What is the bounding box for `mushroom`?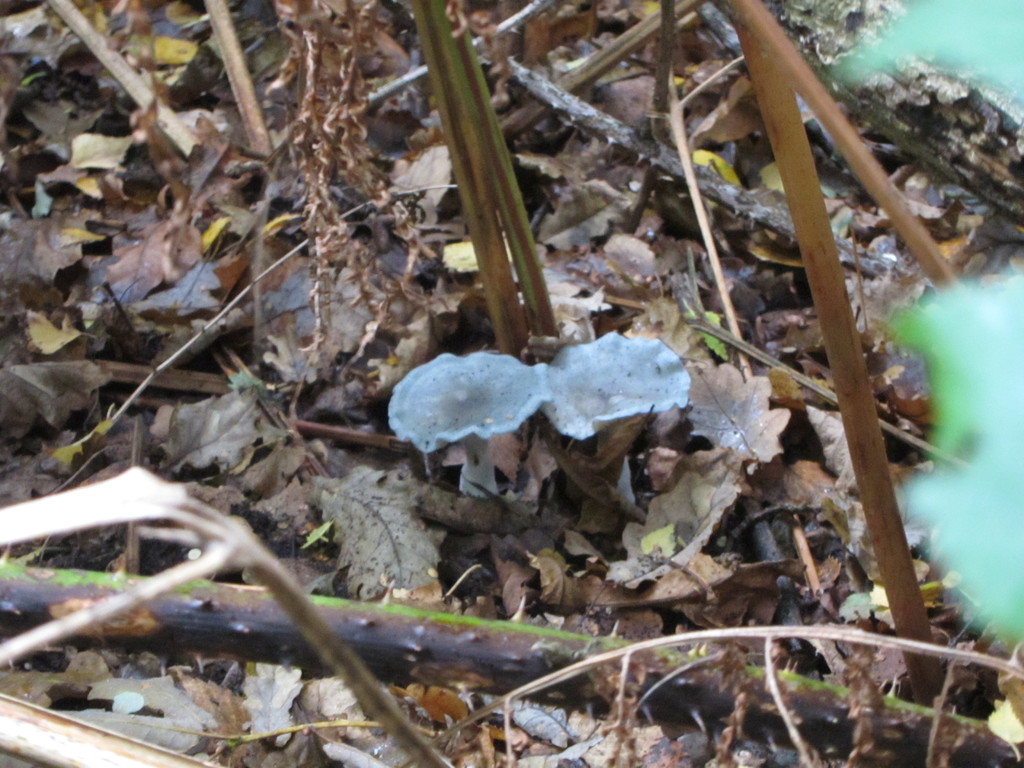
[536, 332, 692, 502].
